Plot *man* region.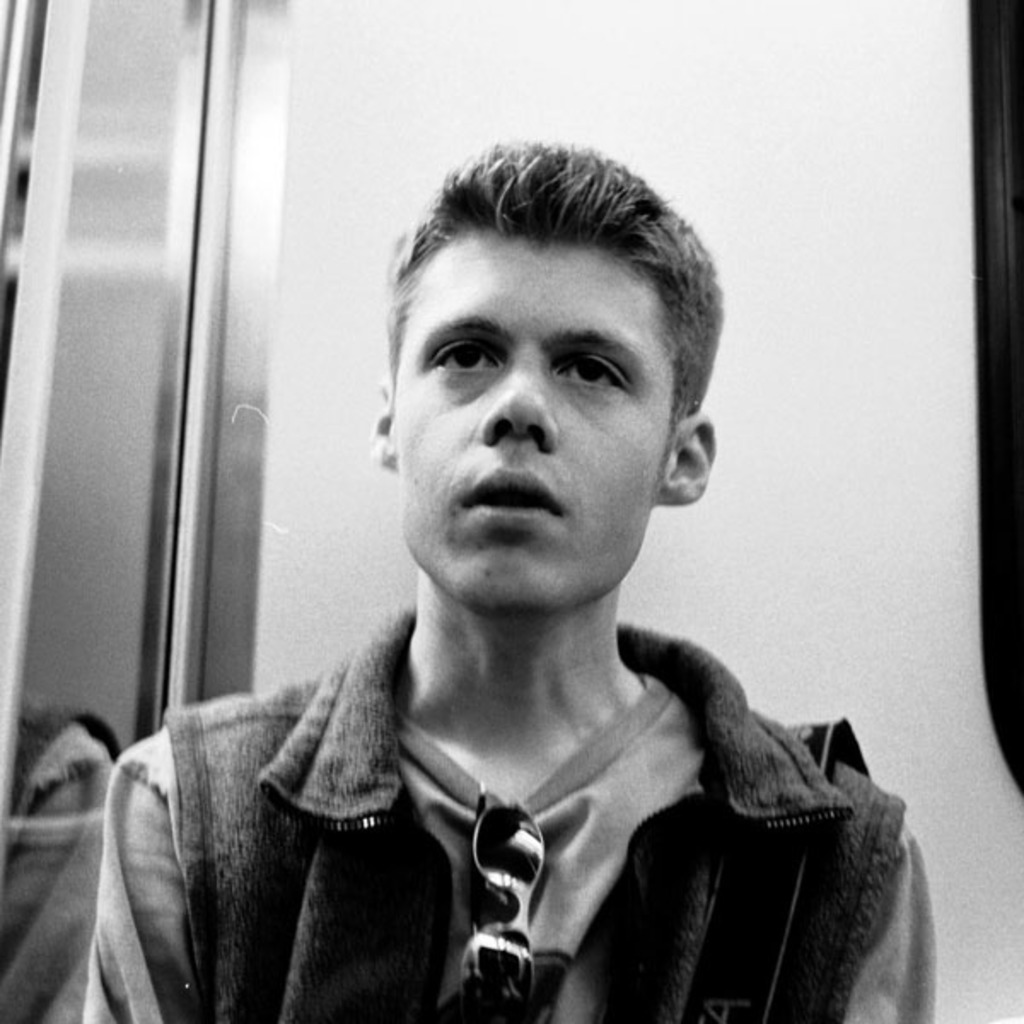
Plotted at <box>85,145,940,1022</box>.
